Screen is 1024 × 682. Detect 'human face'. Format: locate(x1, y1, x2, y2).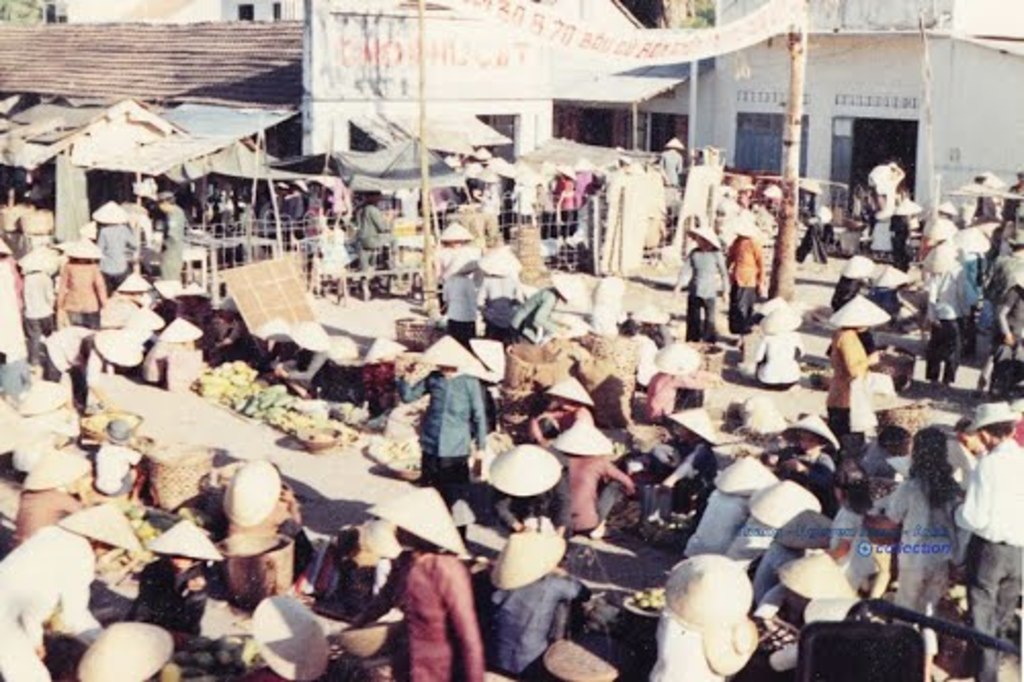
locate(797, 430, 821, 457).
